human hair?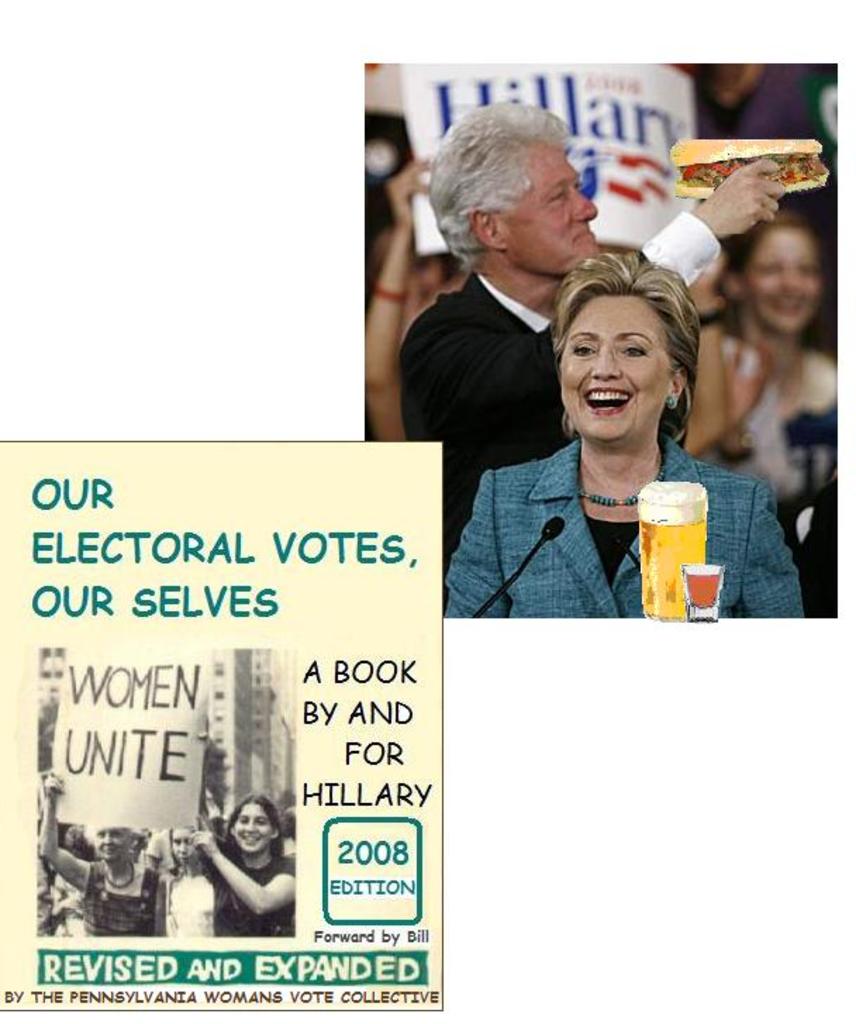
[x1=443, y1=106, x2=603, y2=261]
